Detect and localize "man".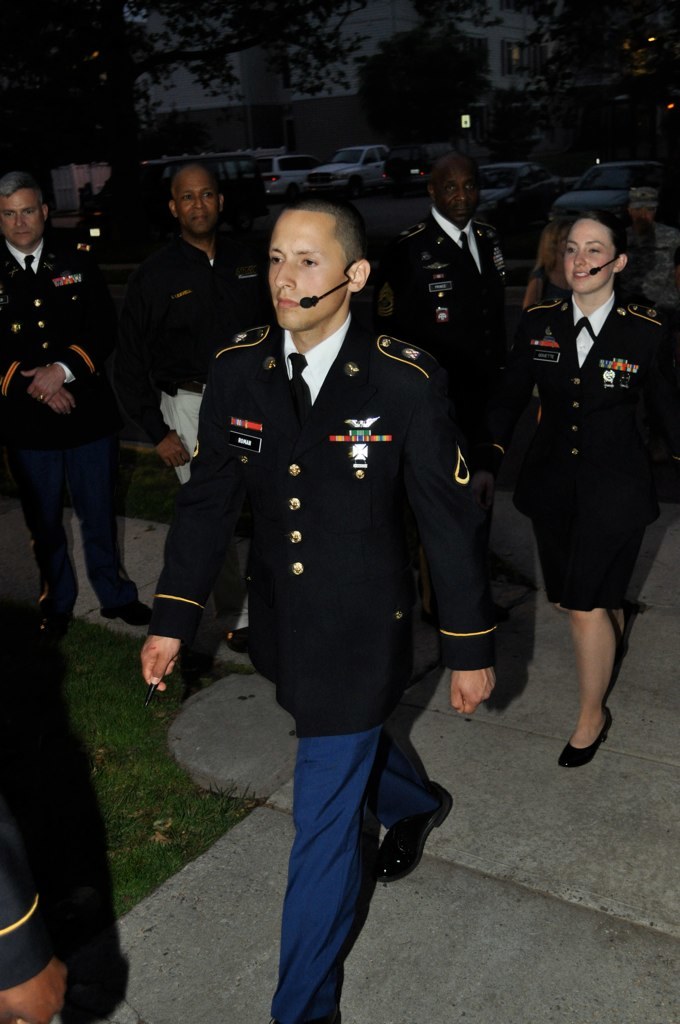
Localized at 0,177,153,621.
